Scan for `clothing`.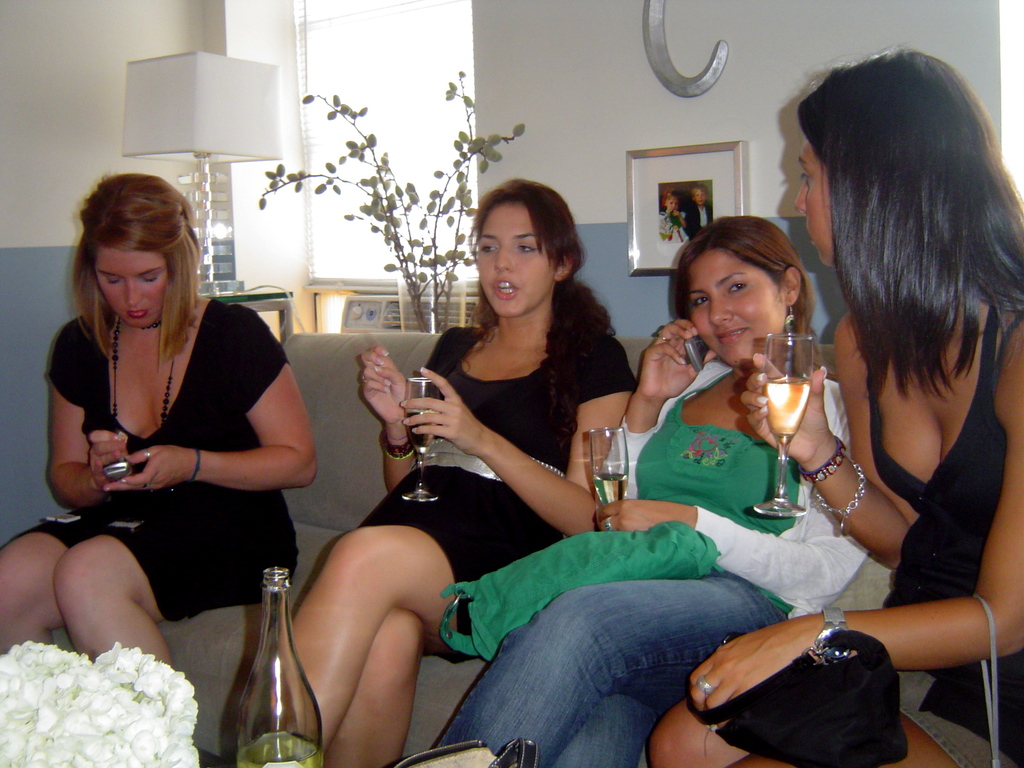
Scan result: bbox=[15, 298, 301, 623].
